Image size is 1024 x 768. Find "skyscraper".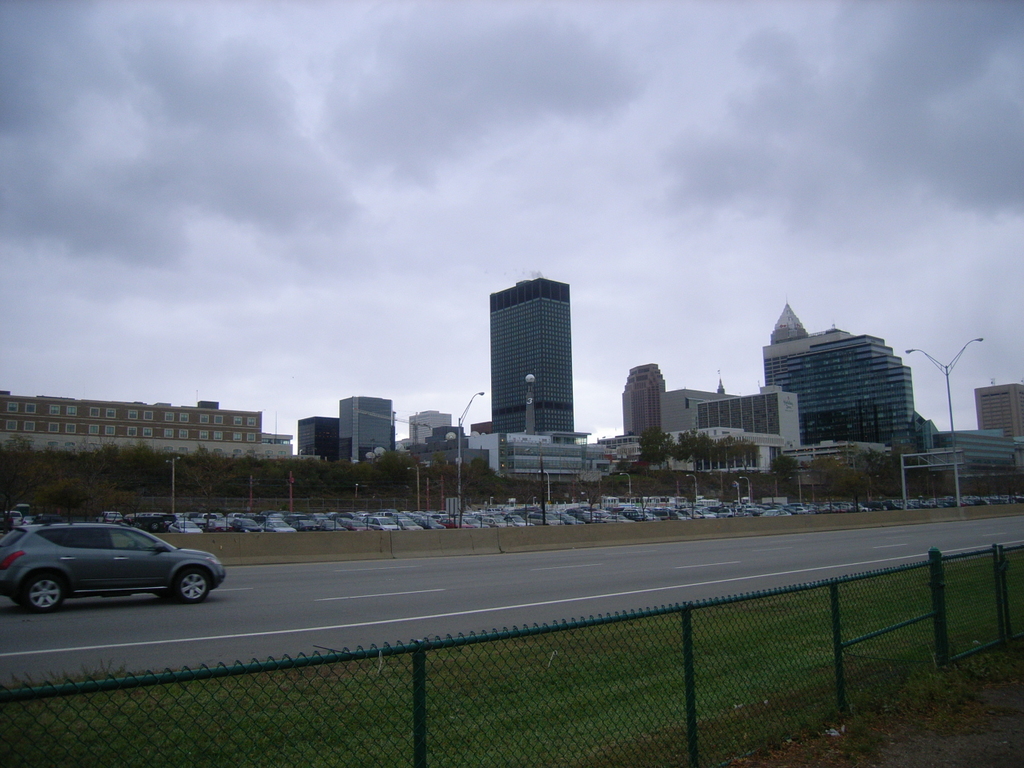
{"left": 338, "top": 394, "right": 399, "bottom": 469}.
